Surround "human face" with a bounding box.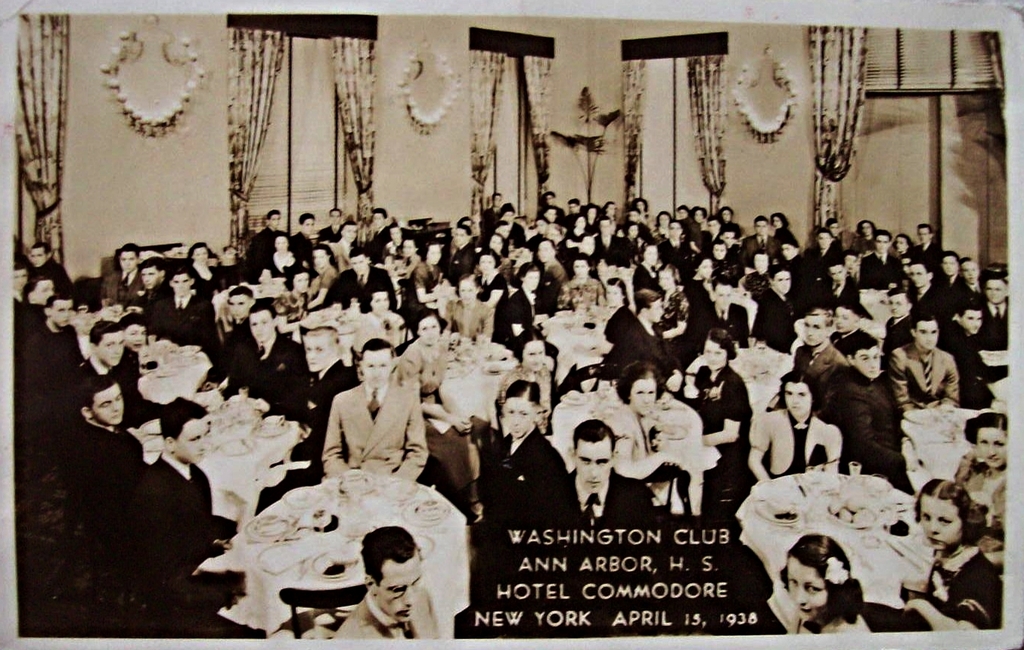
[939,256,957,275].
